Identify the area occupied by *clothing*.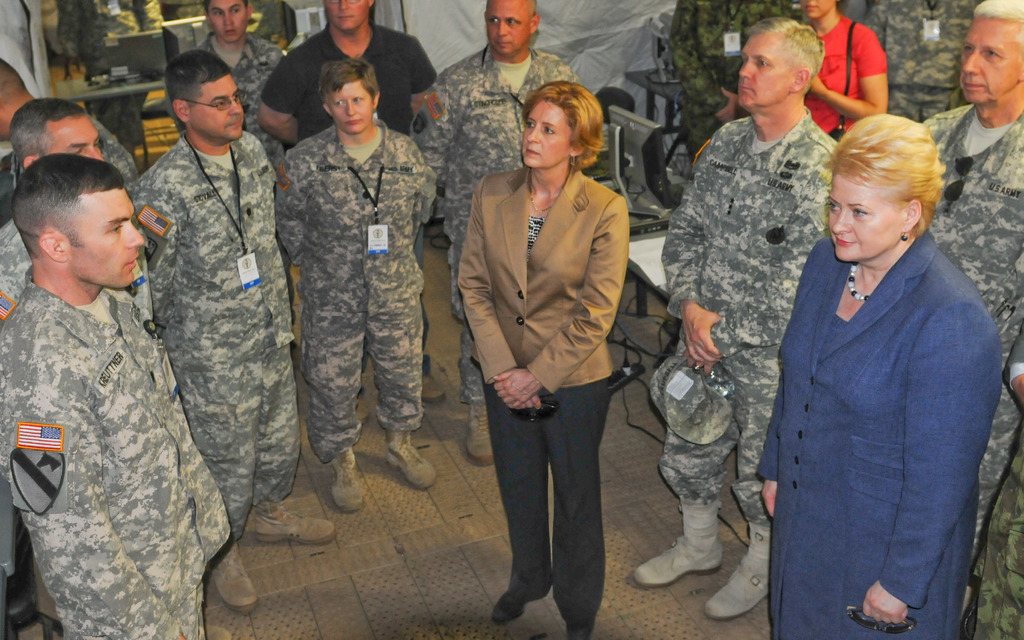
Area: [439, 255, 493, 406].
